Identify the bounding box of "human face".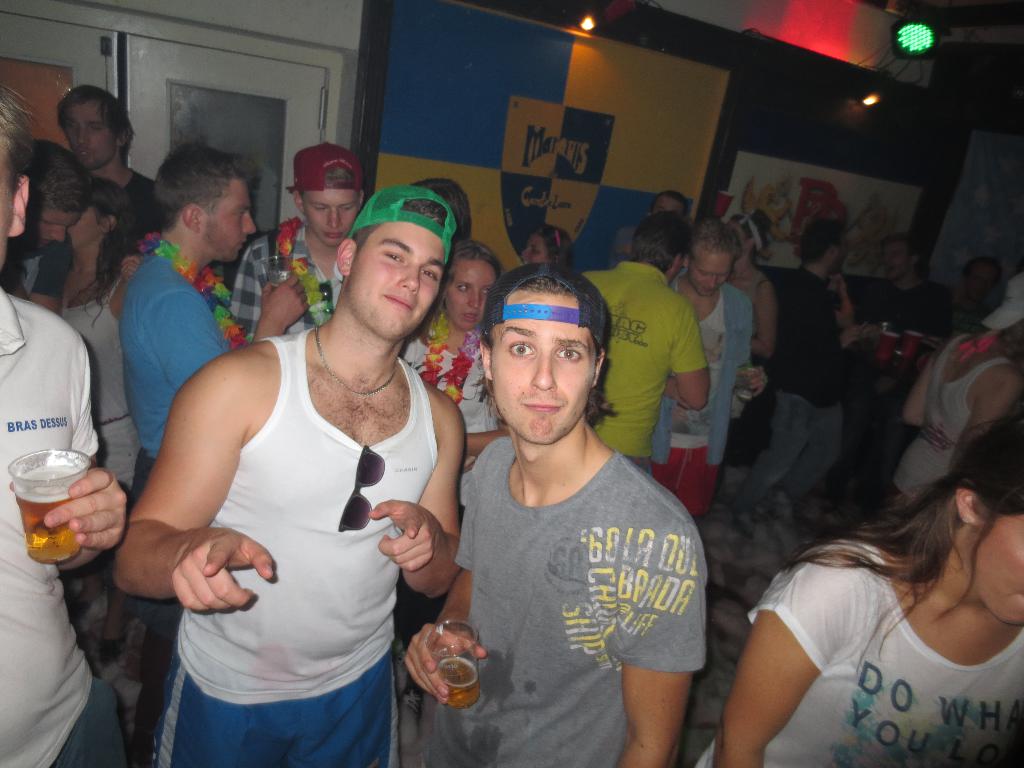
left=964, top=513, right=1023, bottom=621.
